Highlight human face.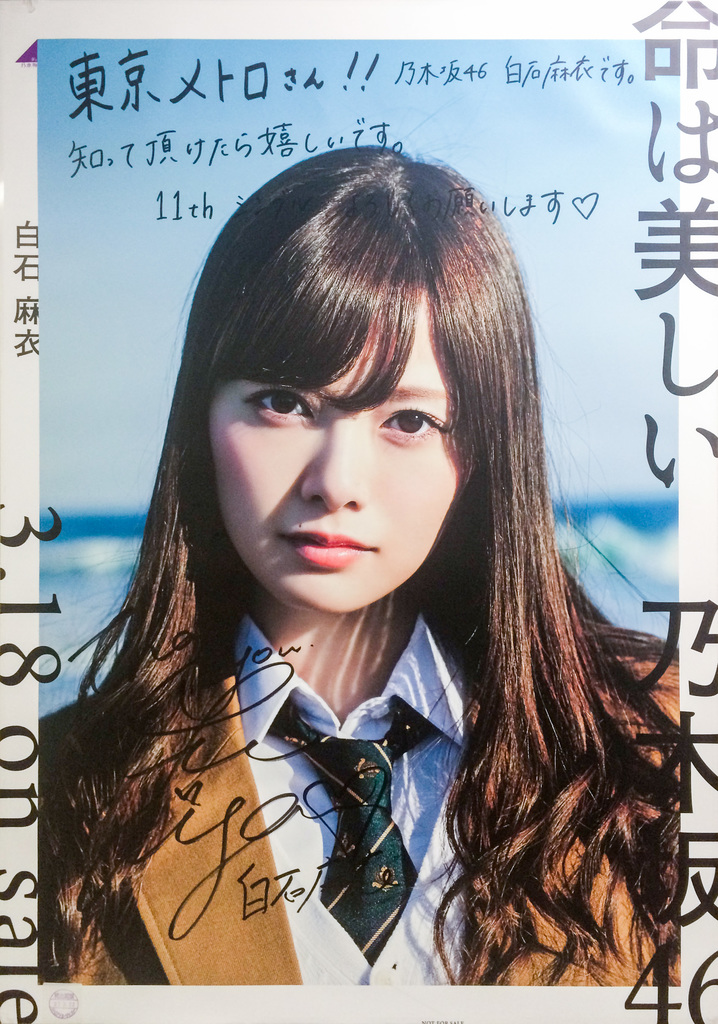
Highlighted region: 207 293 461 606.
